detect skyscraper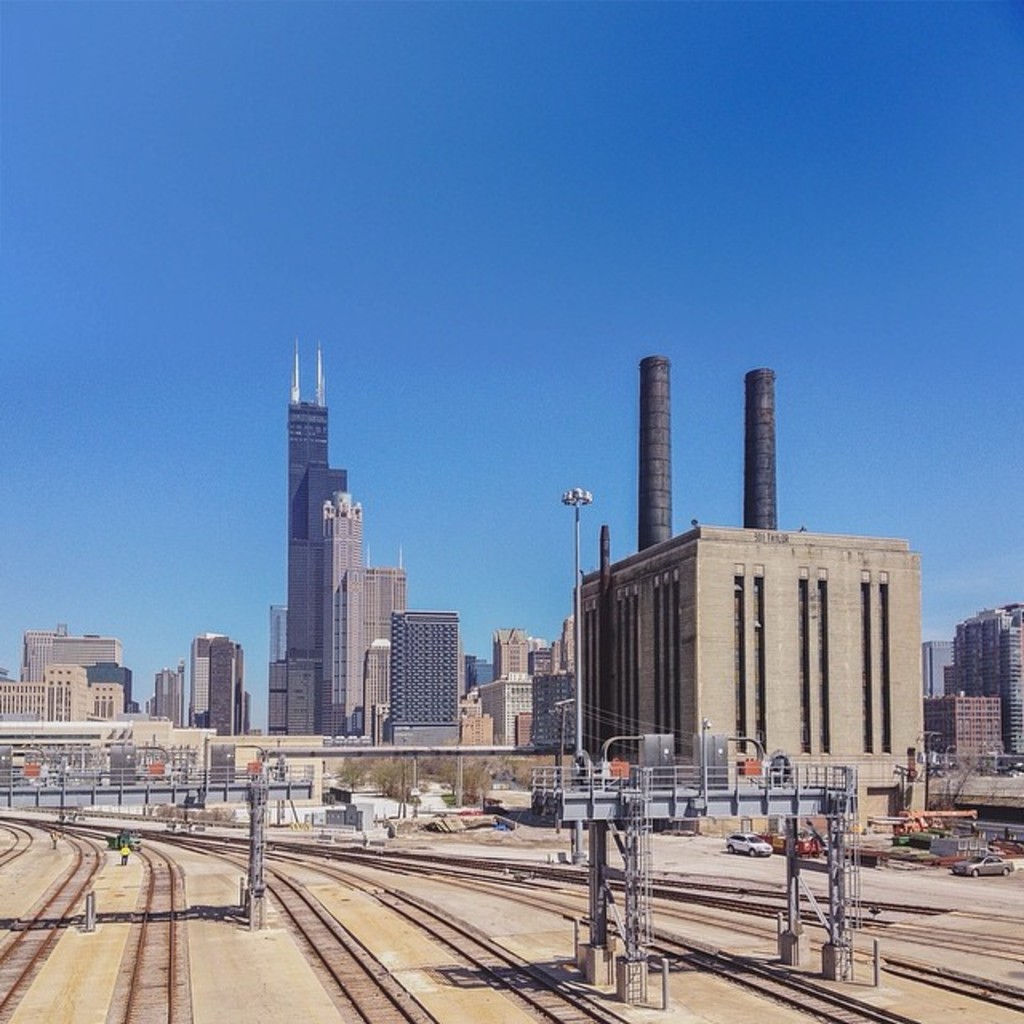
pyautogui.locateOnScreen(379, 610, 464, 750)
